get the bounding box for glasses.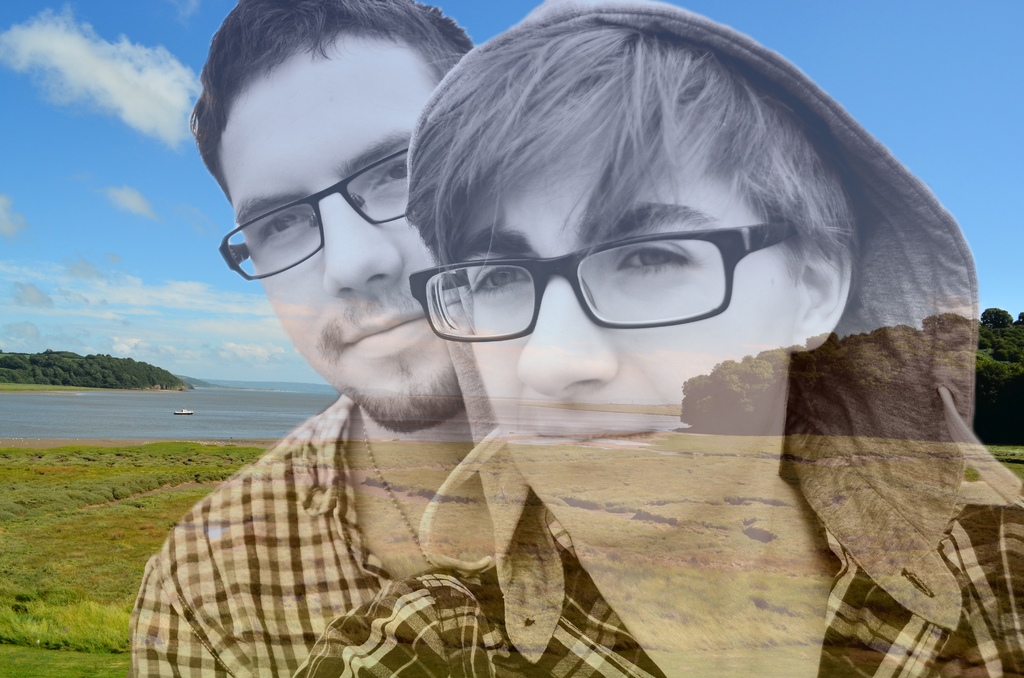
left=210, top=149, right=435, bottom=262.
